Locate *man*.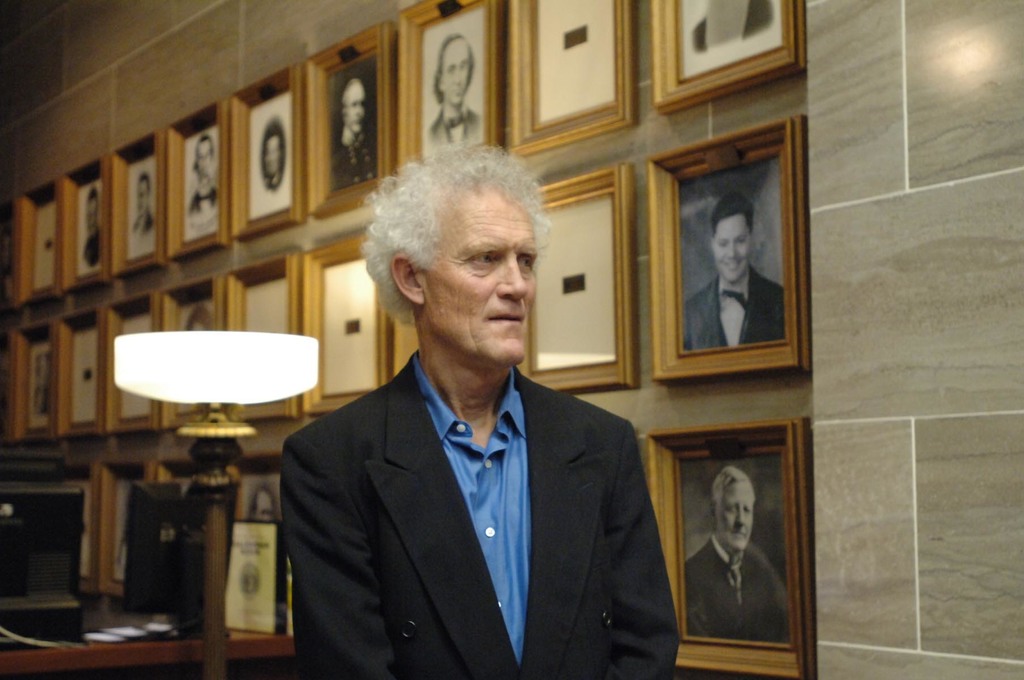
Bounding box: {"left": 195, "top": 138, "right": 218, "bottom": 214}.
